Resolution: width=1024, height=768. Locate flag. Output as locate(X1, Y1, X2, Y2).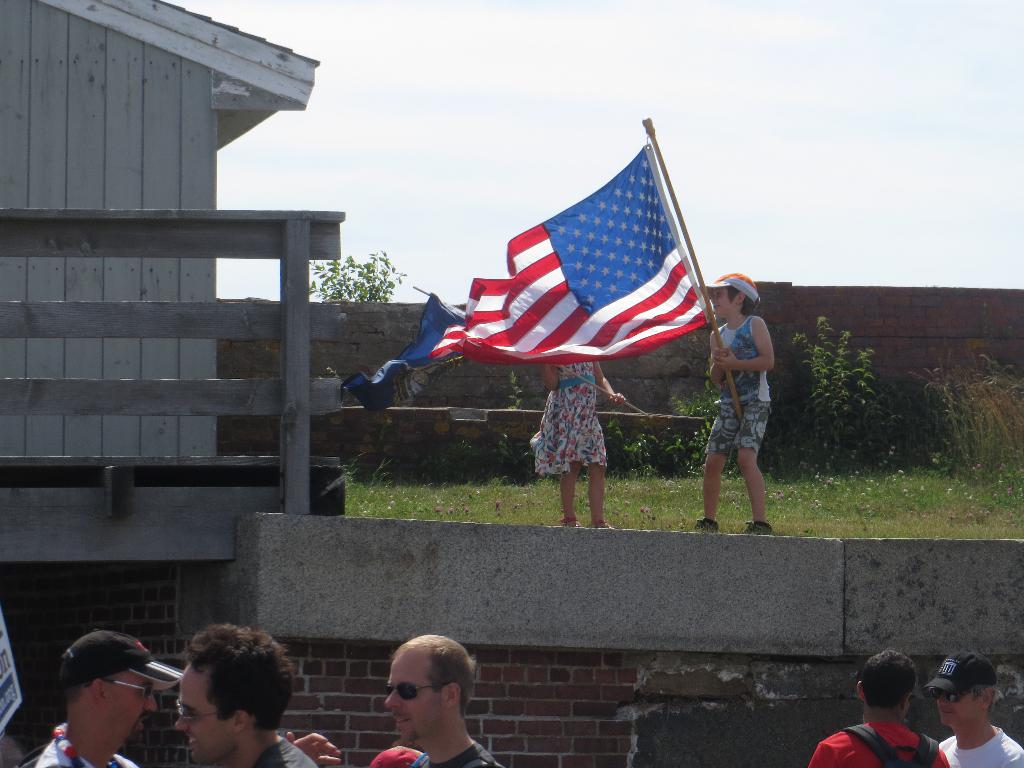
locate(337, 294, 480, 413).
